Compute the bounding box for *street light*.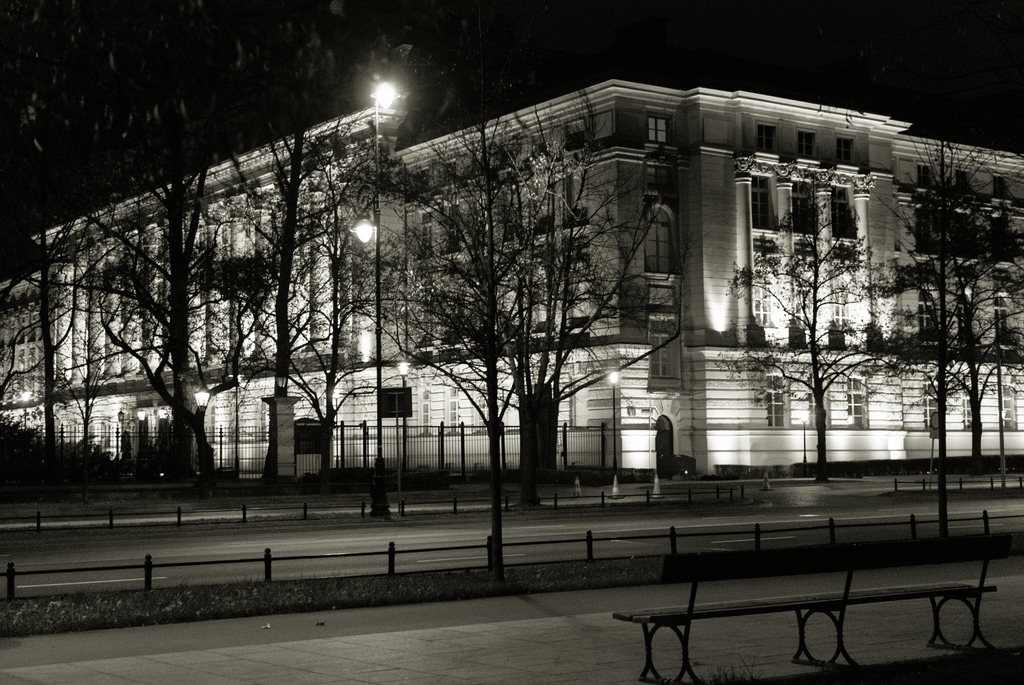
region(20, 385, 30, 434).
